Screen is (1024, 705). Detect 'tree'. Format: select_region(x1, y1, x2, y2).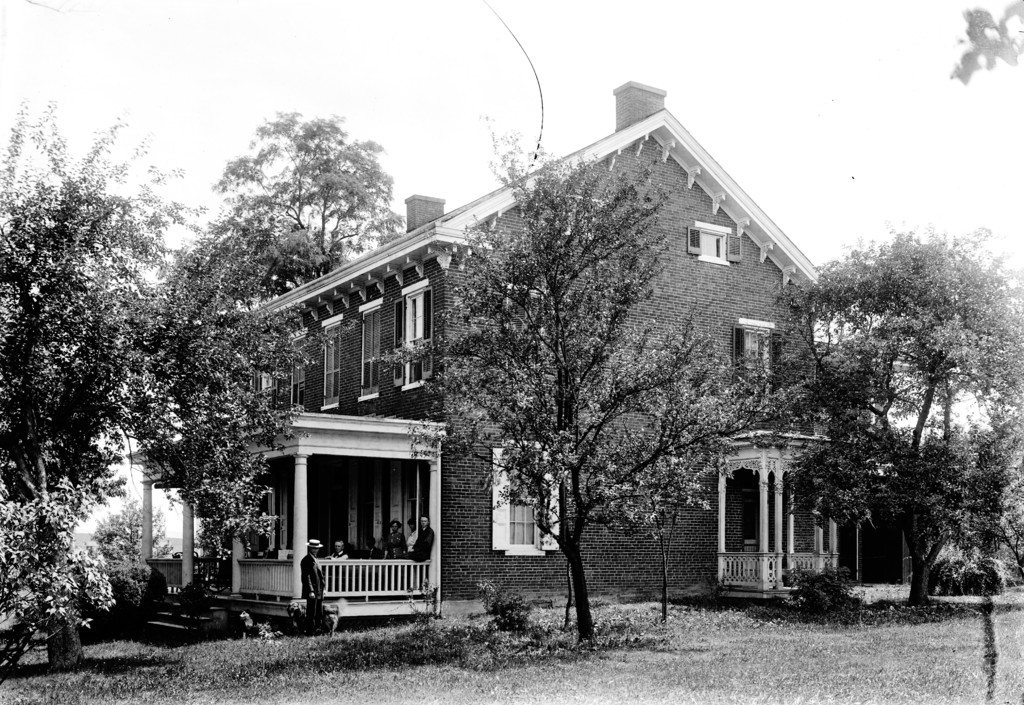
select_region(354, 115, 824, 645).
